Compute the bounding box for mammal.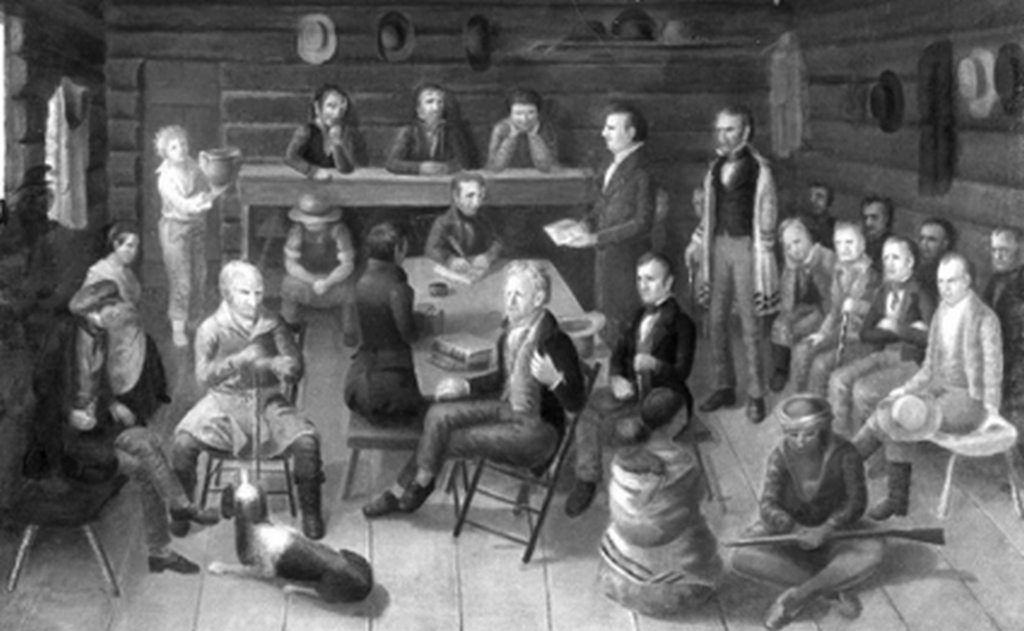
box(842, 251, 991, 525).
